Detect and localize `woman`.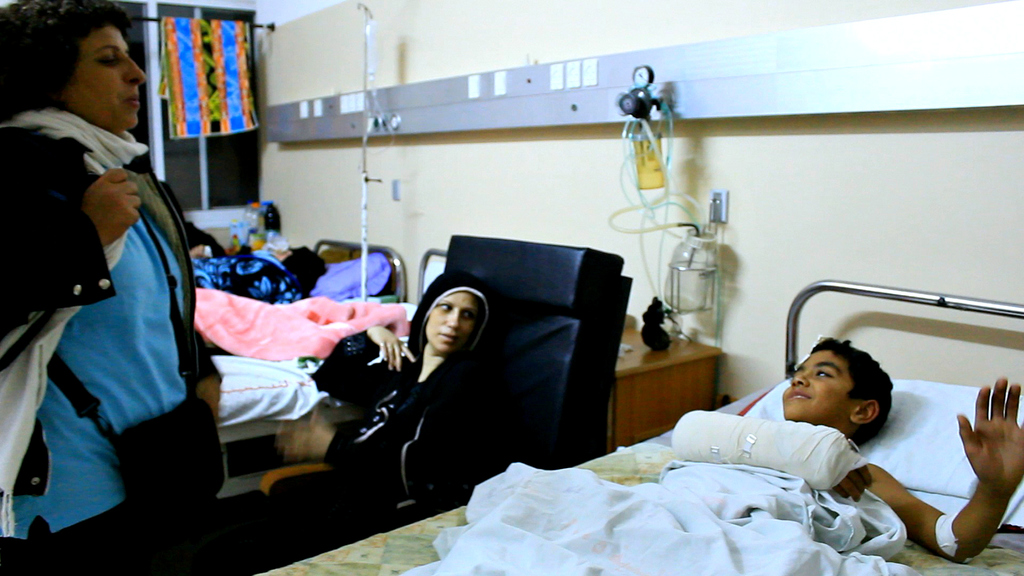
Localized at [13, 20, 205, 554].
